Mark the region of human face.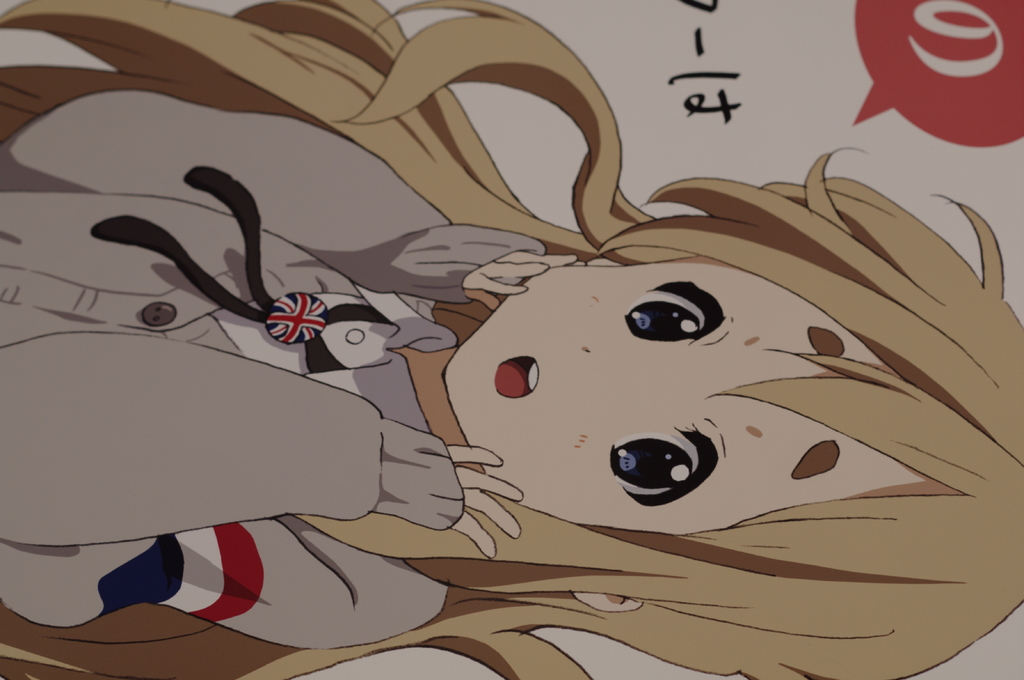
Region: x1=440, y1=261, x2=955, y2=526.
